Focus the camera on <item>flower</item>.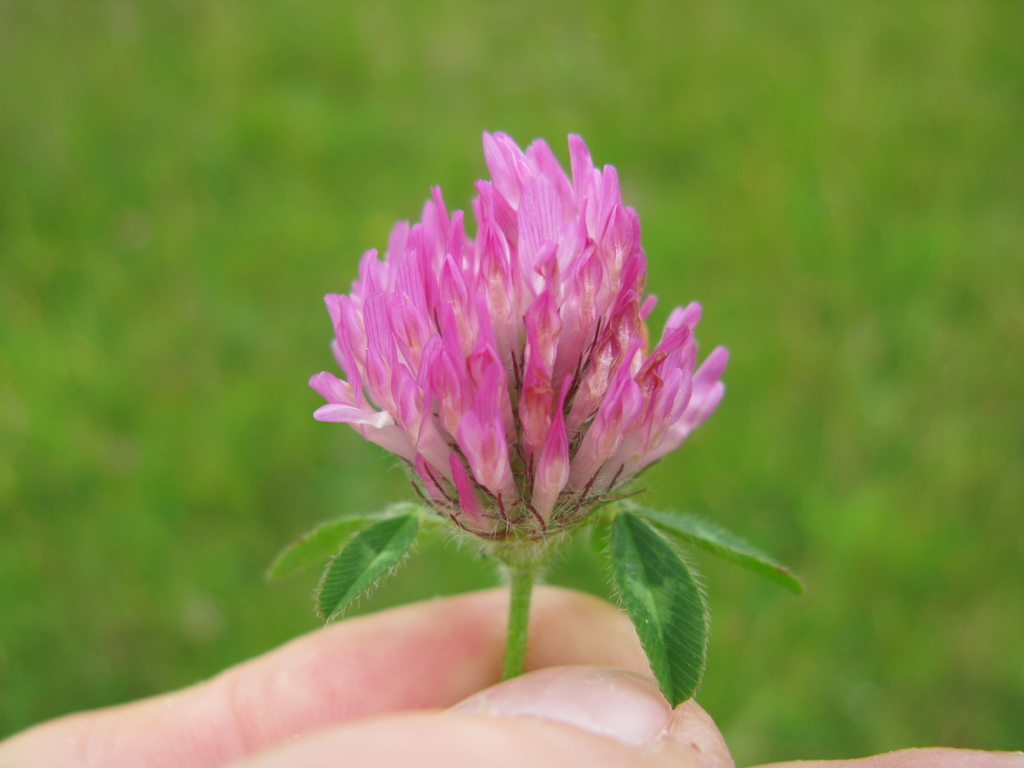
Focus region: bbox(292, 123, 722, 572).
